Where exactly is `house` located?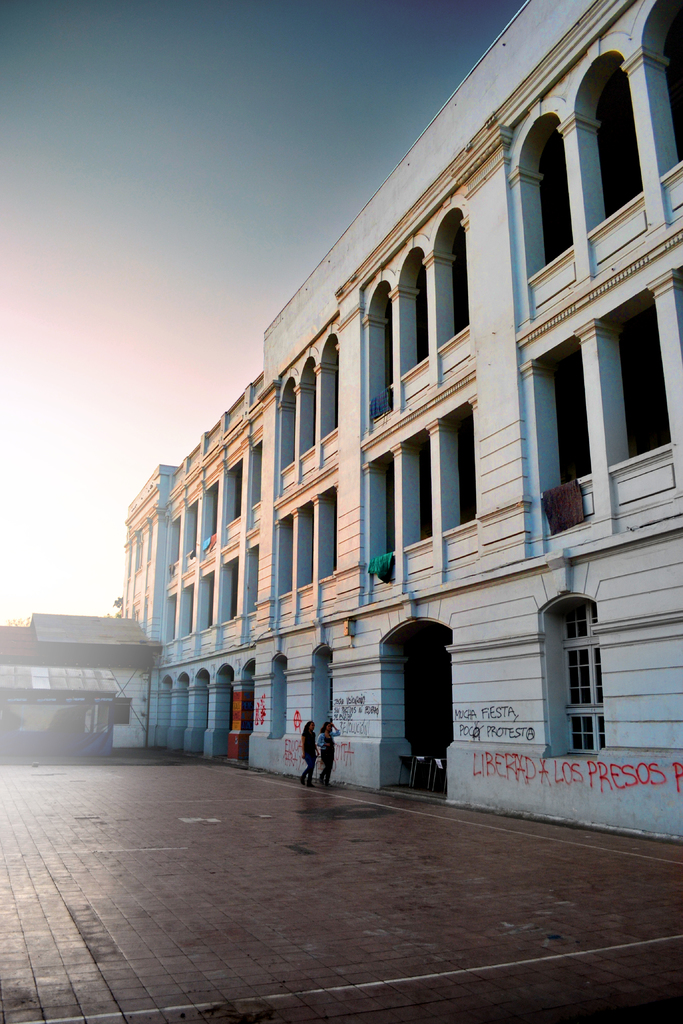
Its bounding box is select_region(370, 129, 530, 808).
